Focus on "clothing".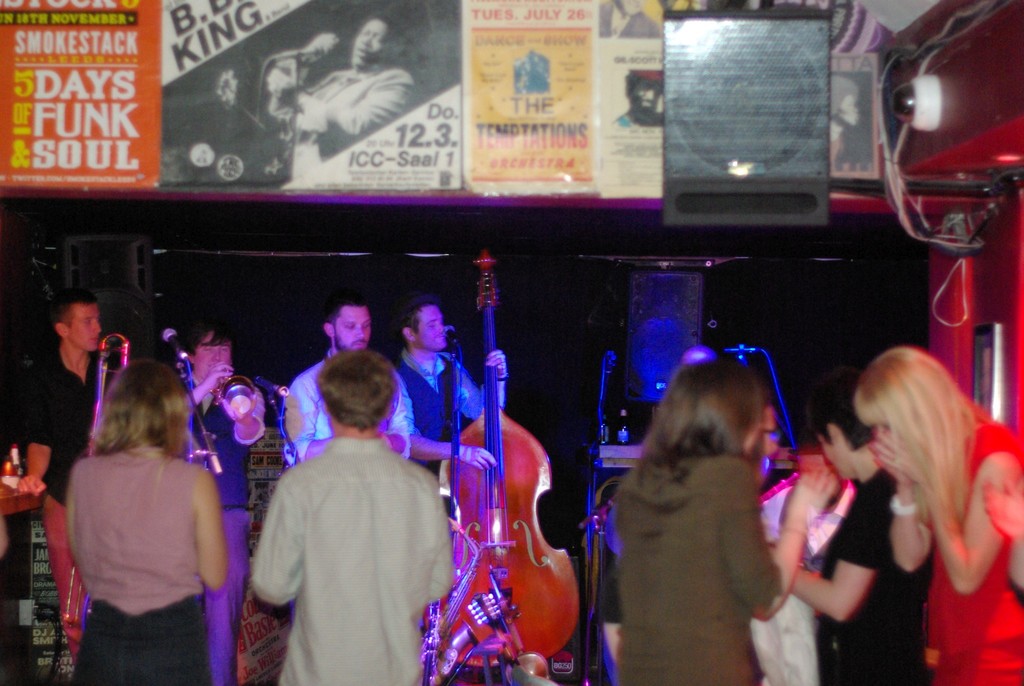
Focused at bbox=(177, 368, 257, 685).
